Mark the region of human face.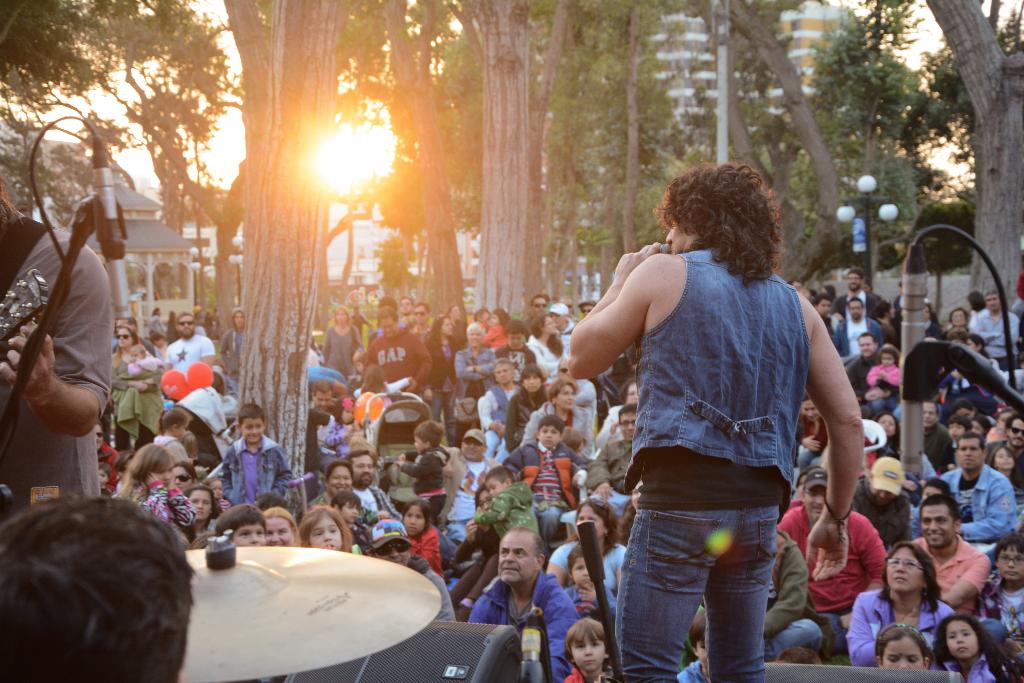
Region: <bbox>952, 433, 983, 470</bbox>.
